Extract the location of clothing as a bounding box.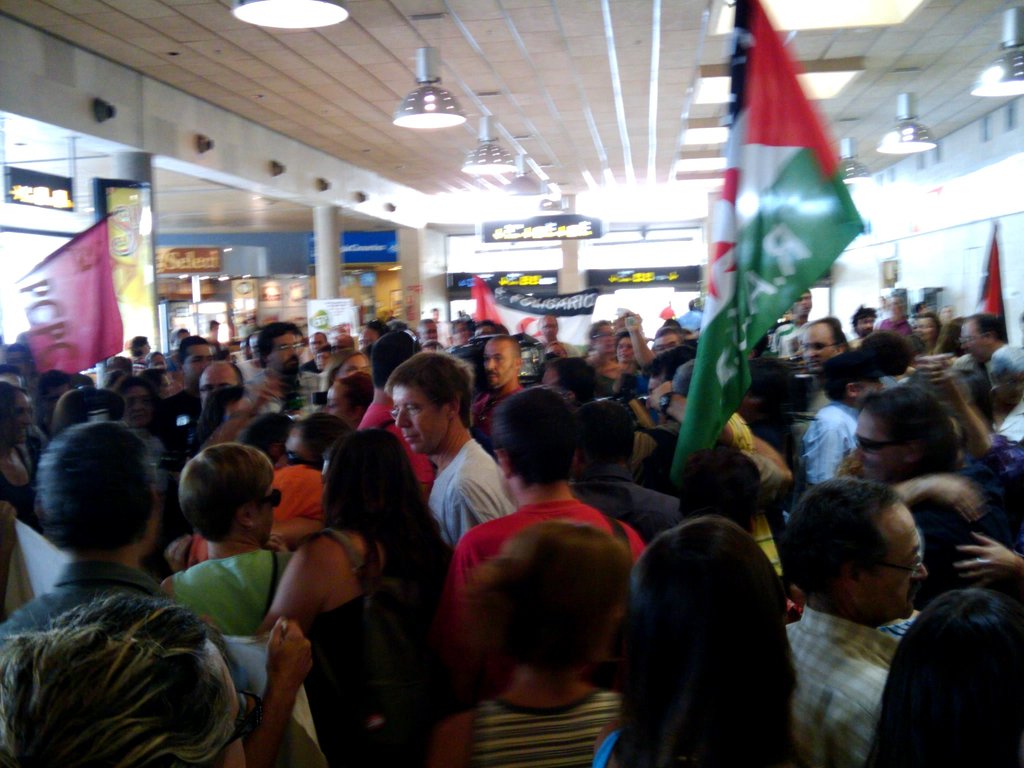
bbox=[435, 497, 653, 651].
